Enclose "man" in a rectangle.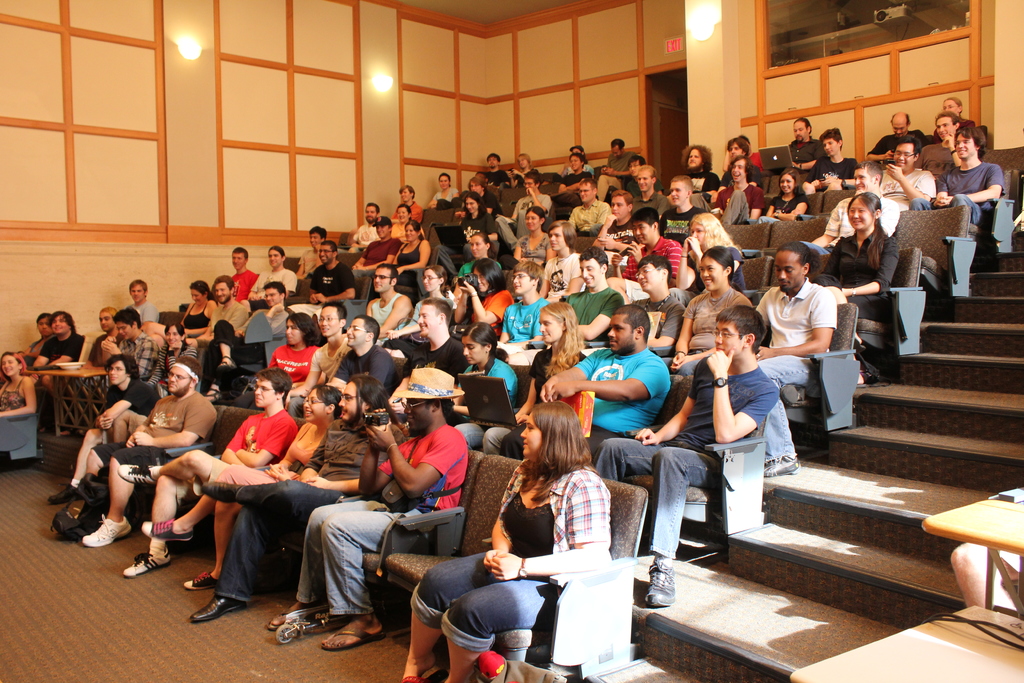
{"x1": 360, "y1": 259, "x2": 415, "y2": 345}.
